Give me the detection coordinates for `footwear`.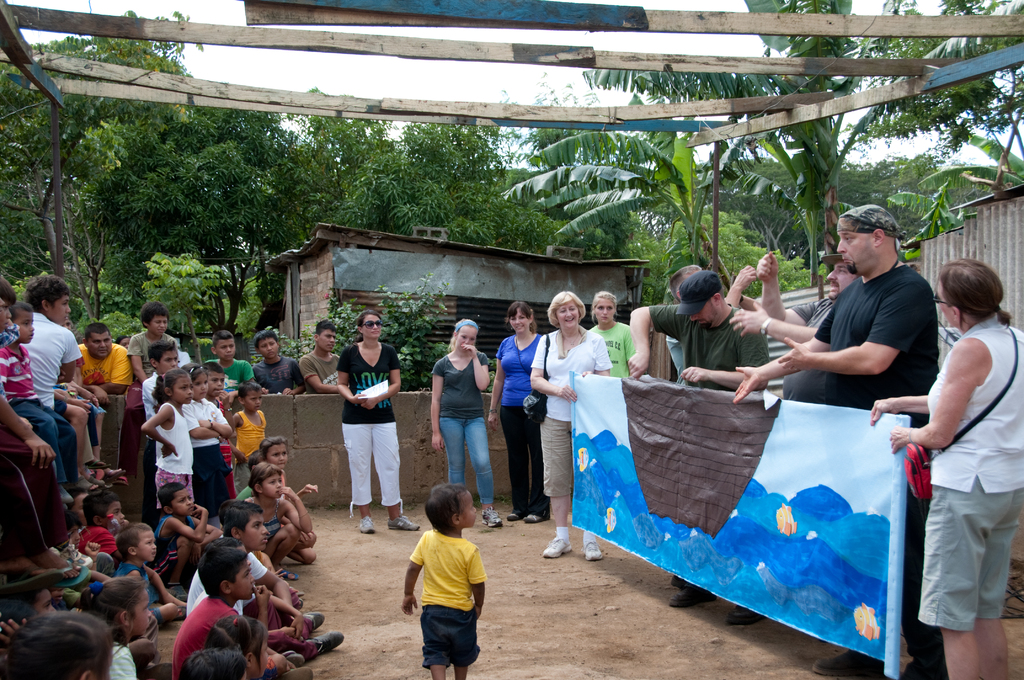
box(360, 513, 374, 531).
